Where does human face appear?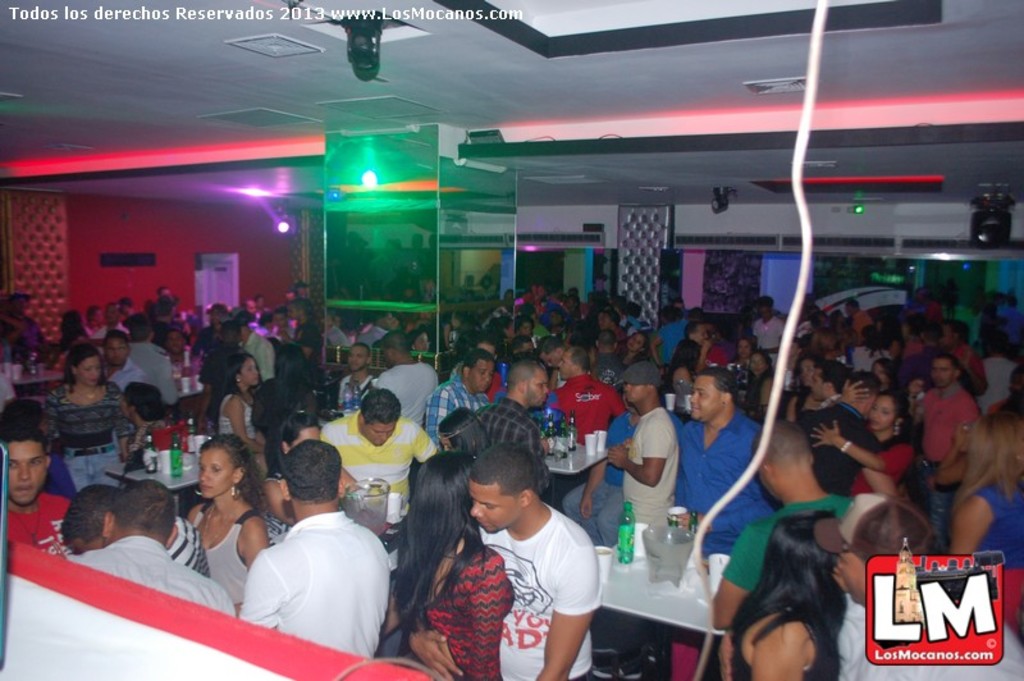
Appears at x1=470, y1=477, x2=520, y2=534.
